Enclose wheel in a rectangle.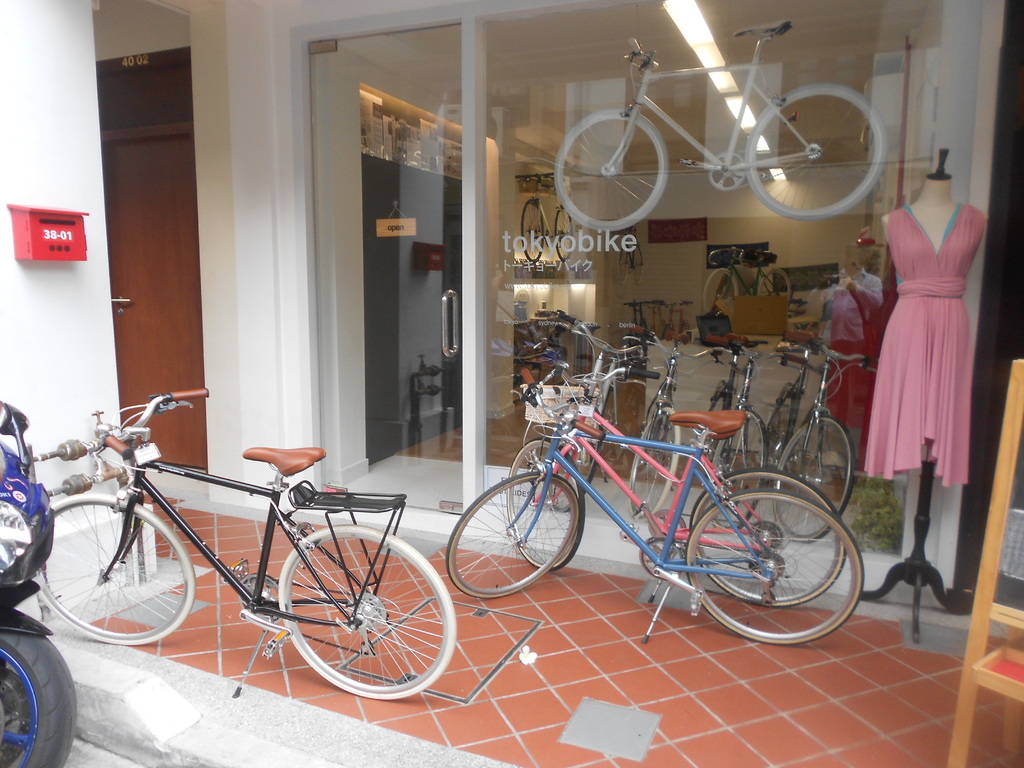
pyautogui.locateOnScreen(0, 634, 77, 767).
